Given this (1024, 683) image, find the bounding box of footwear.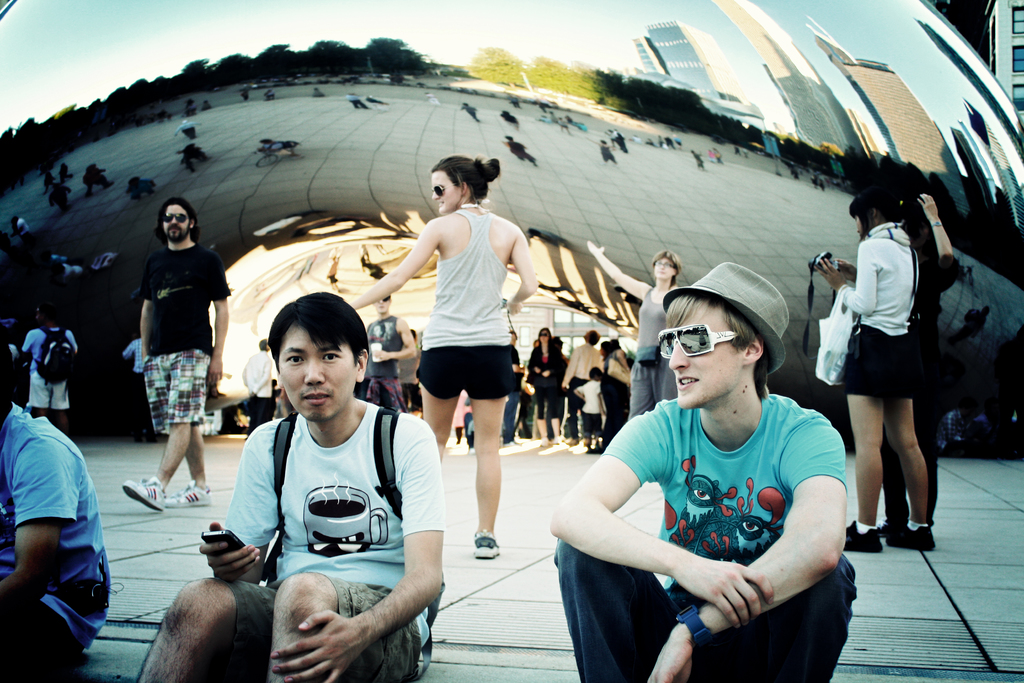
box(891, 520, 931, 557).
